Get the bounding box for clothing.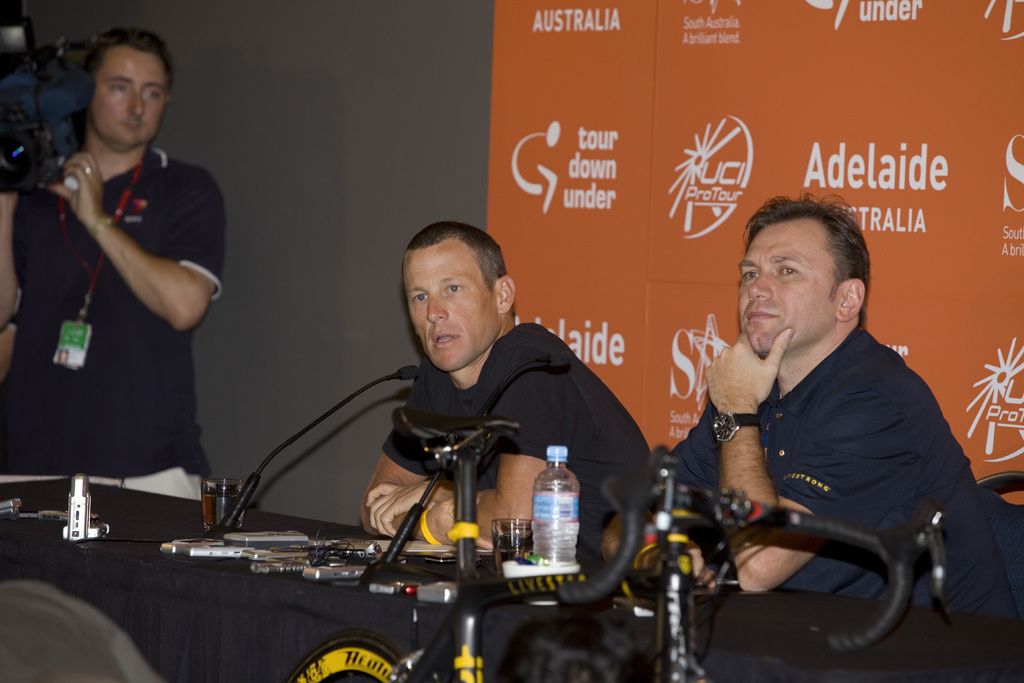
Rect(26, 62, 224, 523).
